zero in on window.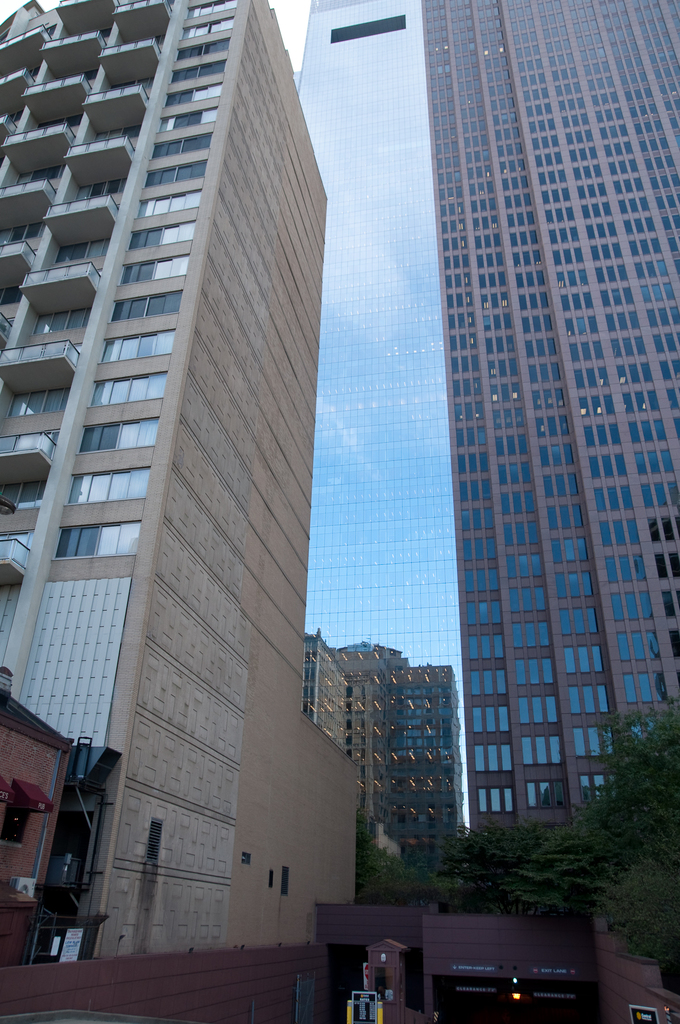
Zeroed in: <box>163,80,225,106</box>.
